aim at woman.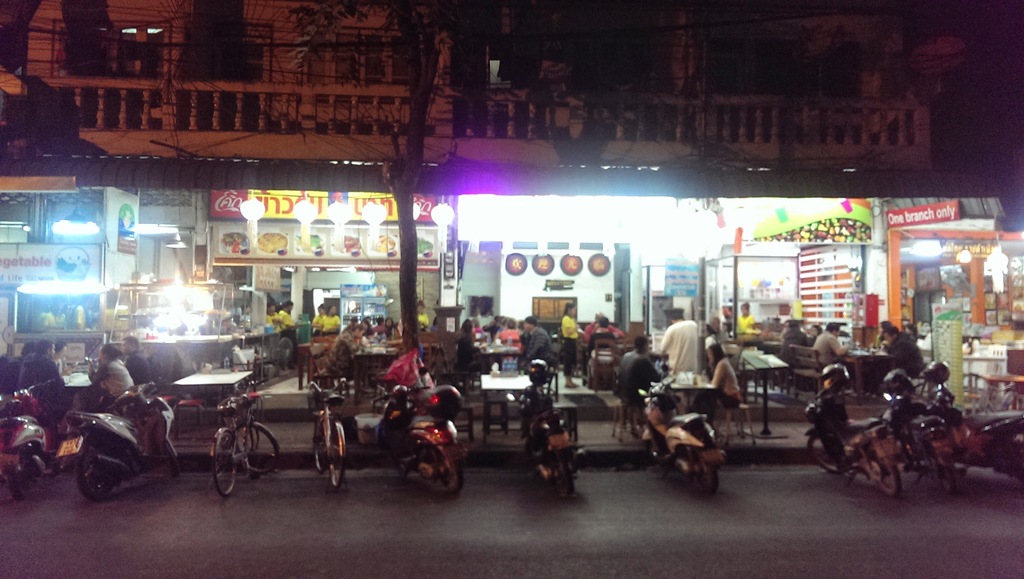
Aimed at bbox=[387, 318, 401, 337].
